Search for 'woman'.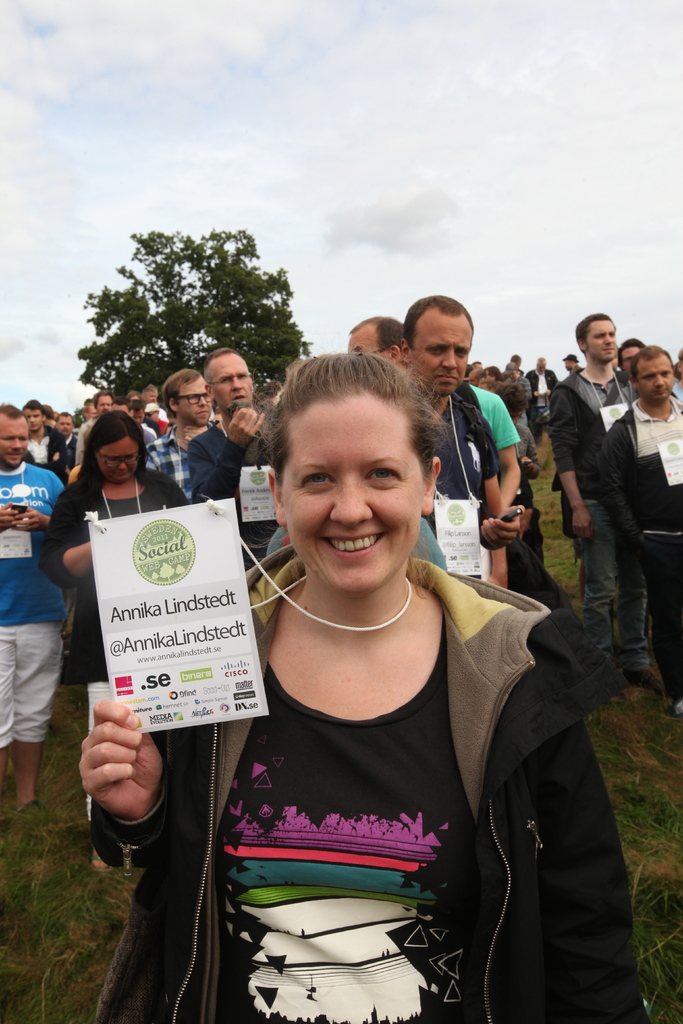
Found at locate(85, 346, 682, 1023).
